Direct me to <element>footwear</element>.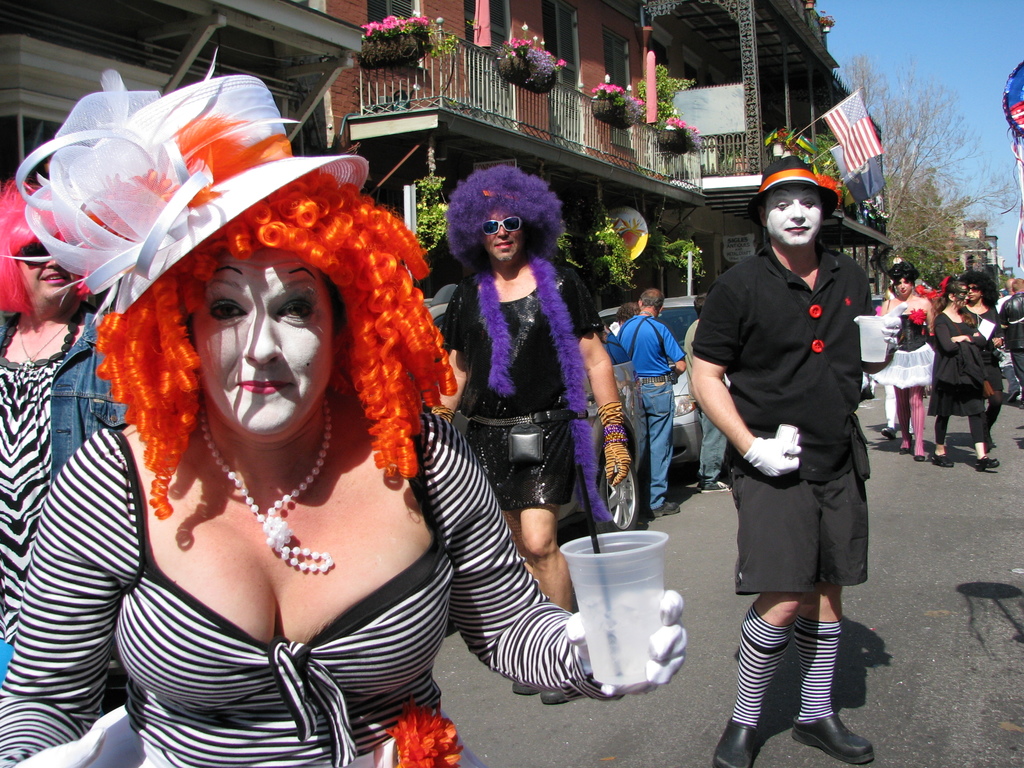
Direction: bbox=[901, 444, 911, 455].
